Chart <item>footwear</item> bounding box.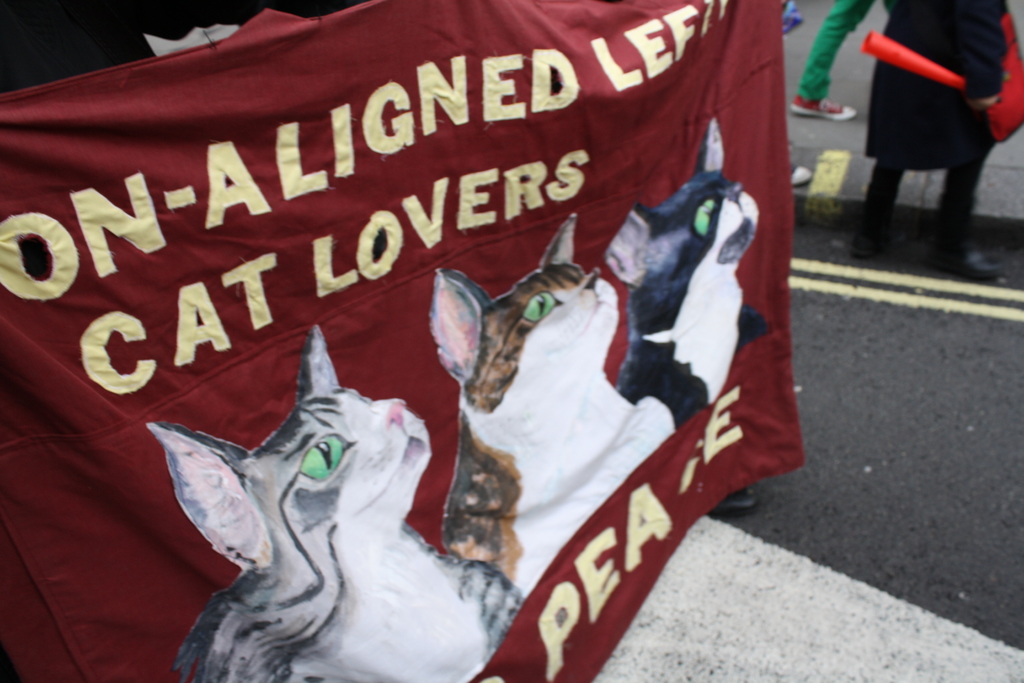
Charted: box=[794, 94, 859, 128].
